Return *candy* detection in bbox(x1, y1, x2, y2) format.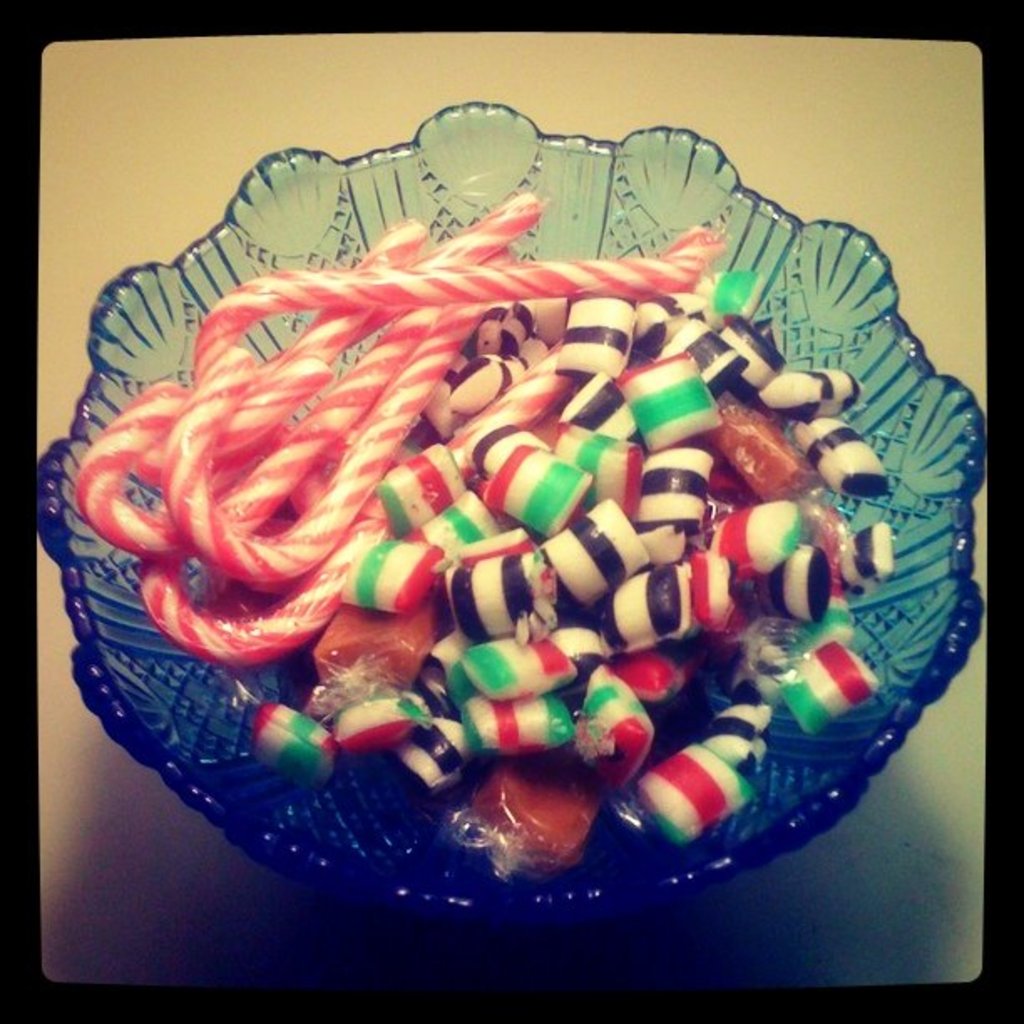
bbox(115, 207, 920, 872).
